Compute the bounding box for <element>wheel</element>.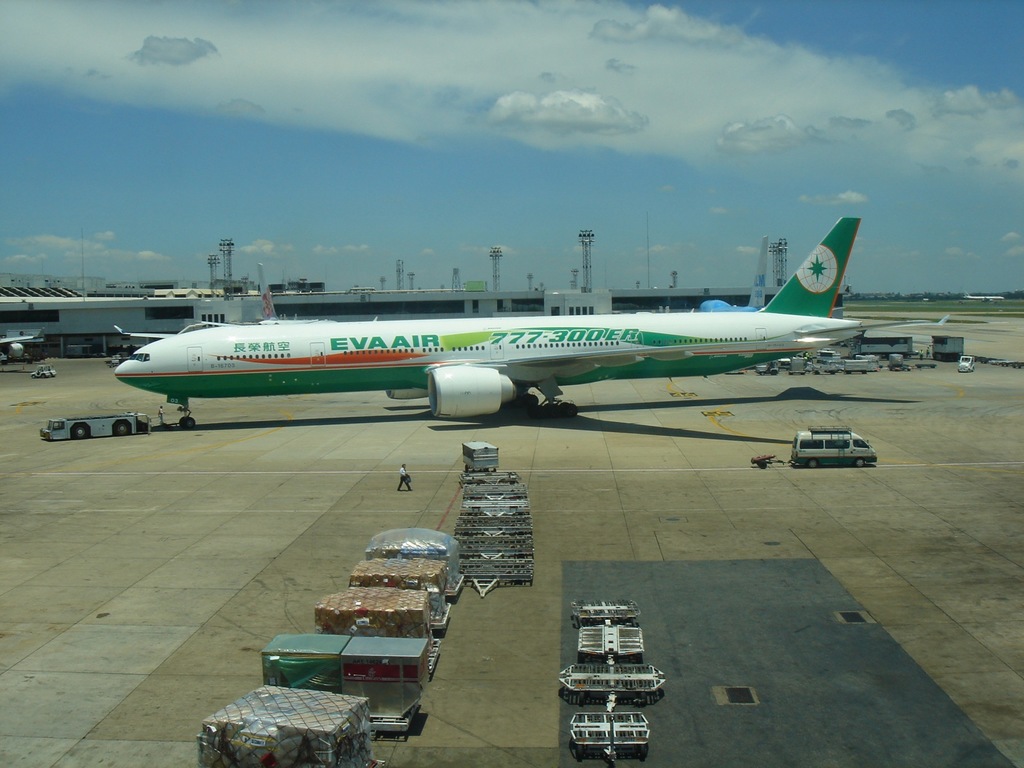
pyautogui.locateOnScreen(535, 404, 548, 418).
